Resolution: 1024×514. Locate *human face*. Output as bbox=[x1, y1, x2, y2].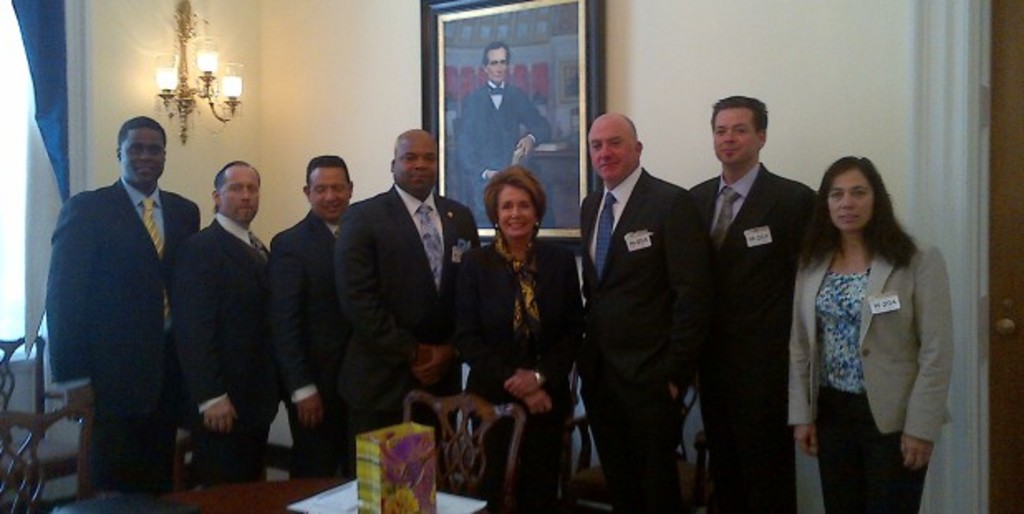
bbox=[825, 167, 875, 232].
